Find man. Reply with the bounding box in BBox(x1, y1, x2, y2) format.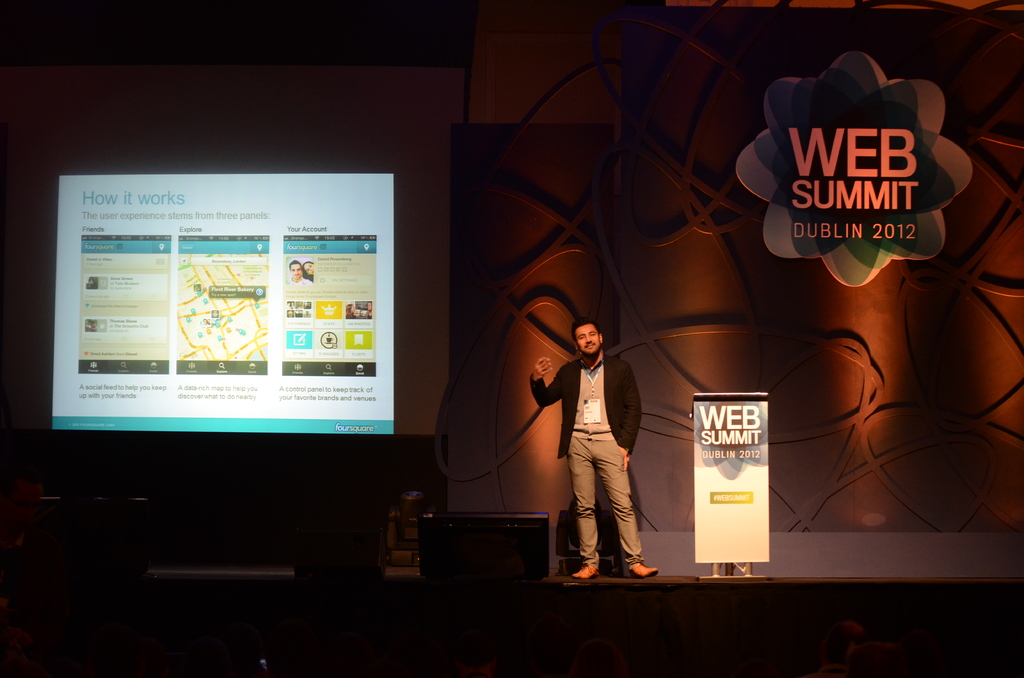
BBox(550, 315, 654, 588).
